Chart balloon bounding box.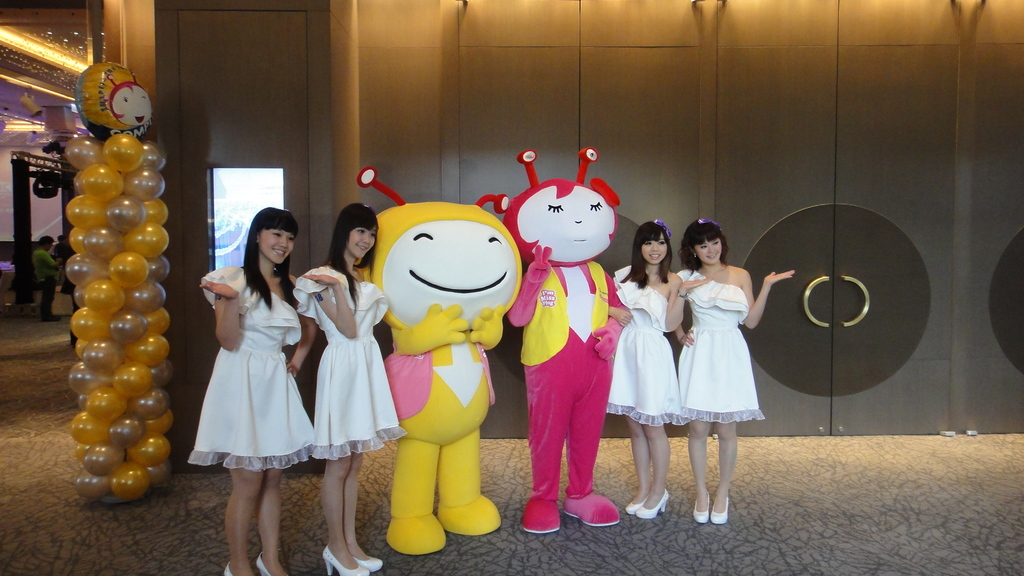
Charted: (86,232,126,264).
